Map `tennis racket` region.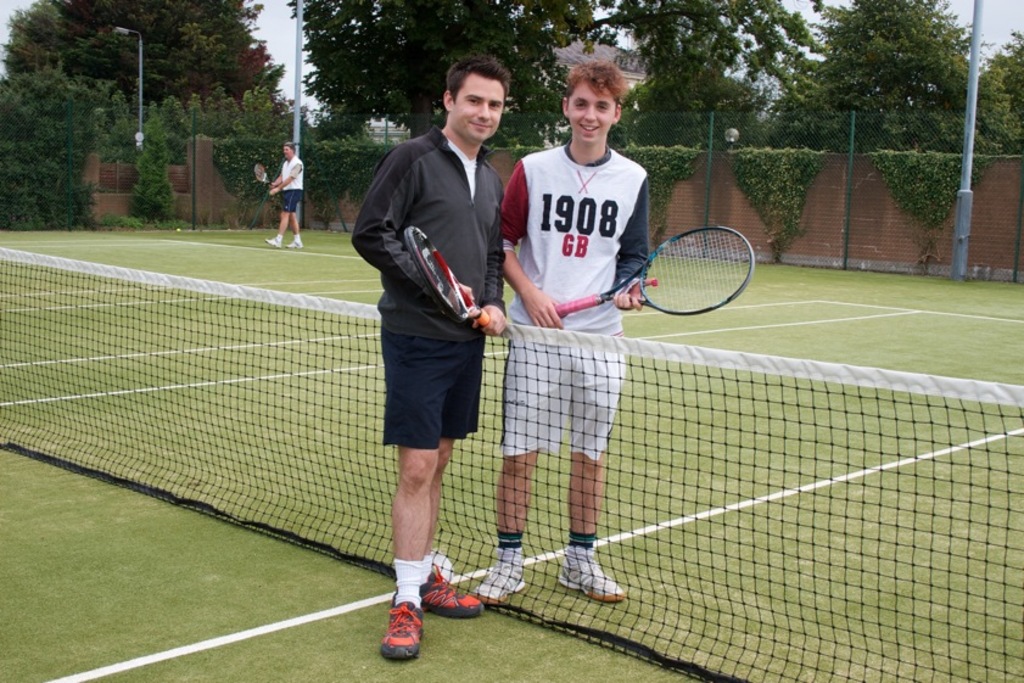
Mapped to Rect(403, 224, 488, 327).
